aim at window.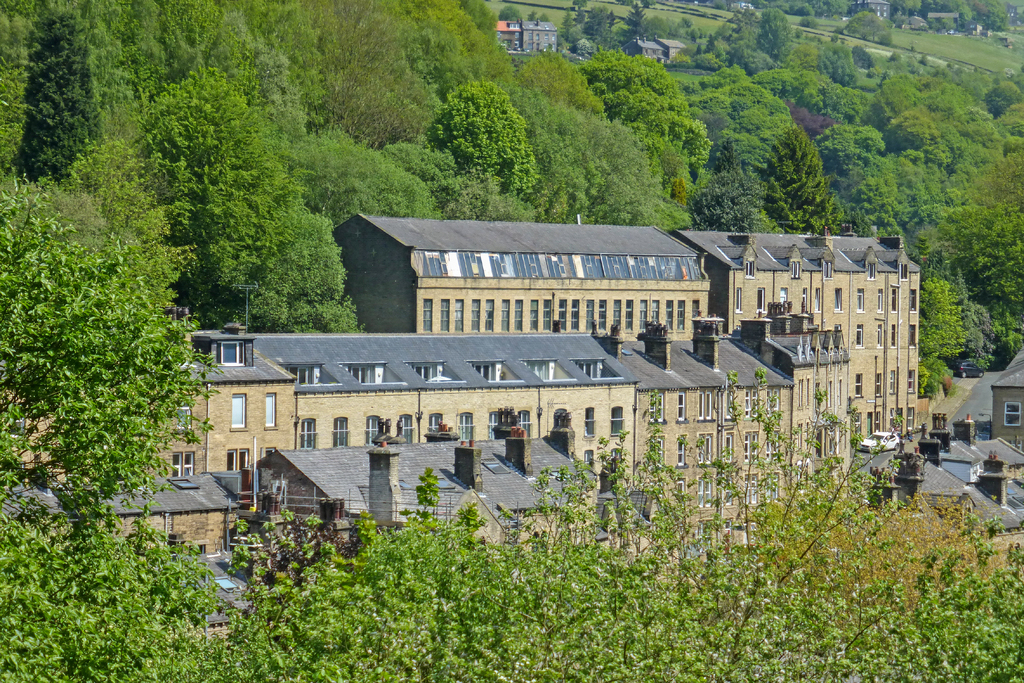
Aimed at BBox(301, 420, 315, 451).
